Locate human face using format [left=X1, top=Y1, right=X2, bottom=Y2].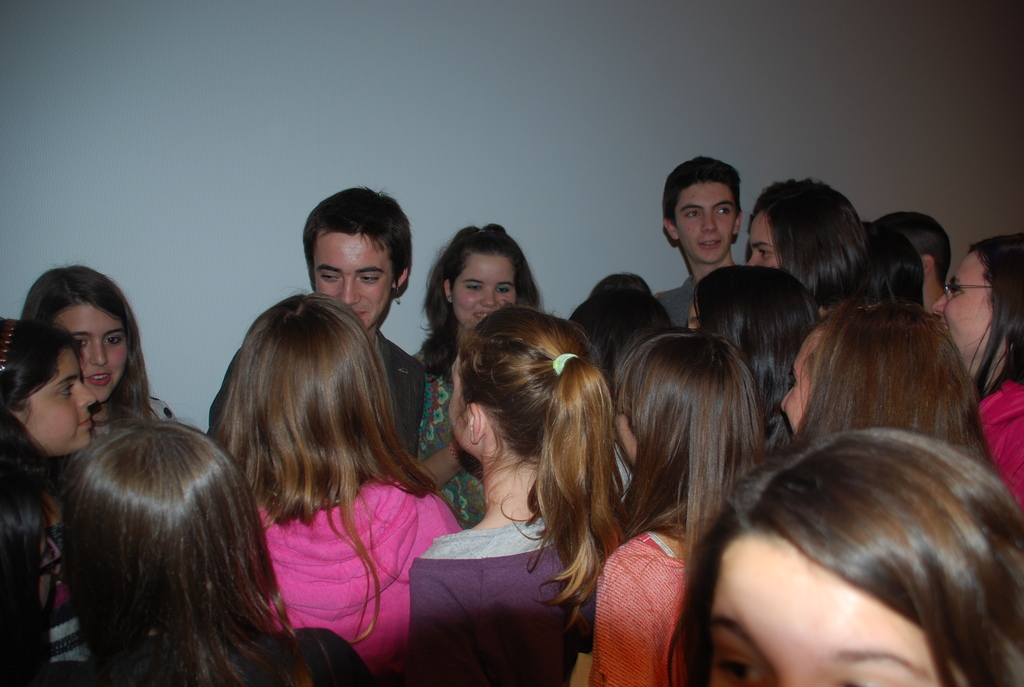
[left=452, top=253, right=516, bottom=330].
